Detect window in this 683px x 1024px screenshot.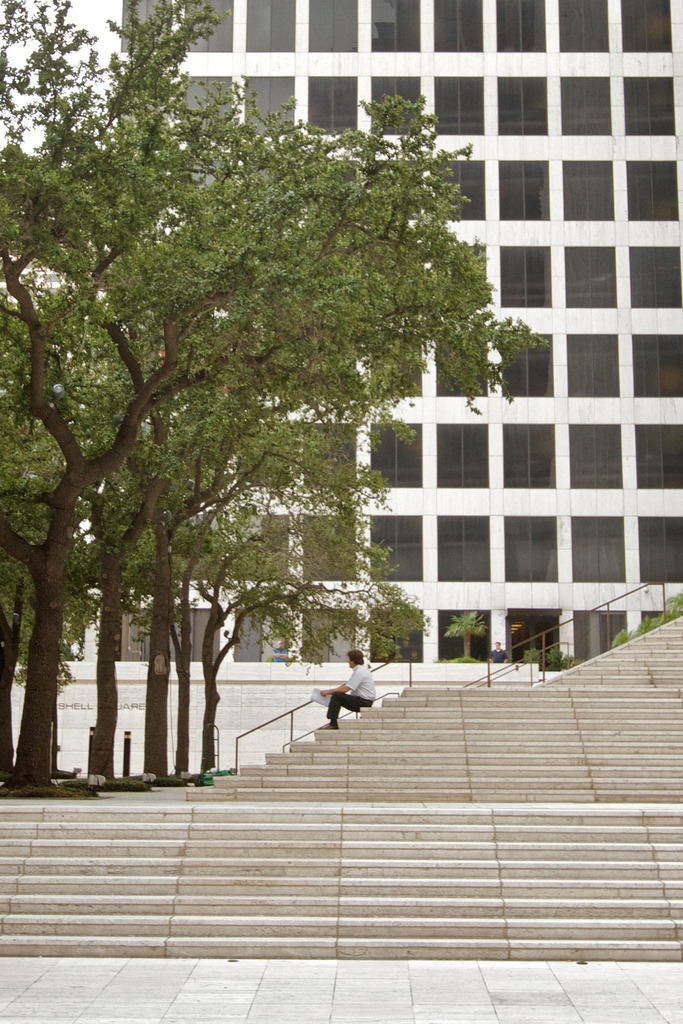
Detection: rect(304, 69, 367, 141).
